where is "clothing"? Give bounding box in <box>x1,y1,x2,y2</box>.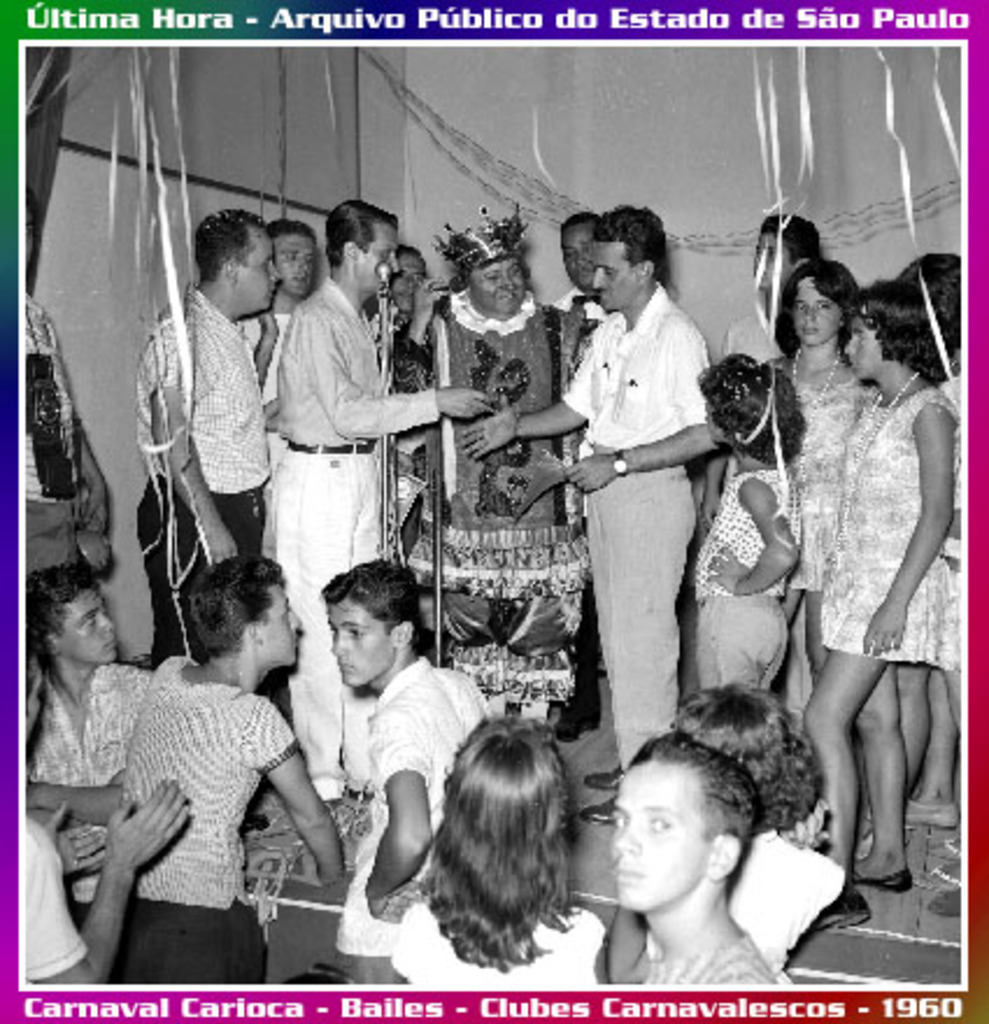
<box>421,563,558,687</box>.
